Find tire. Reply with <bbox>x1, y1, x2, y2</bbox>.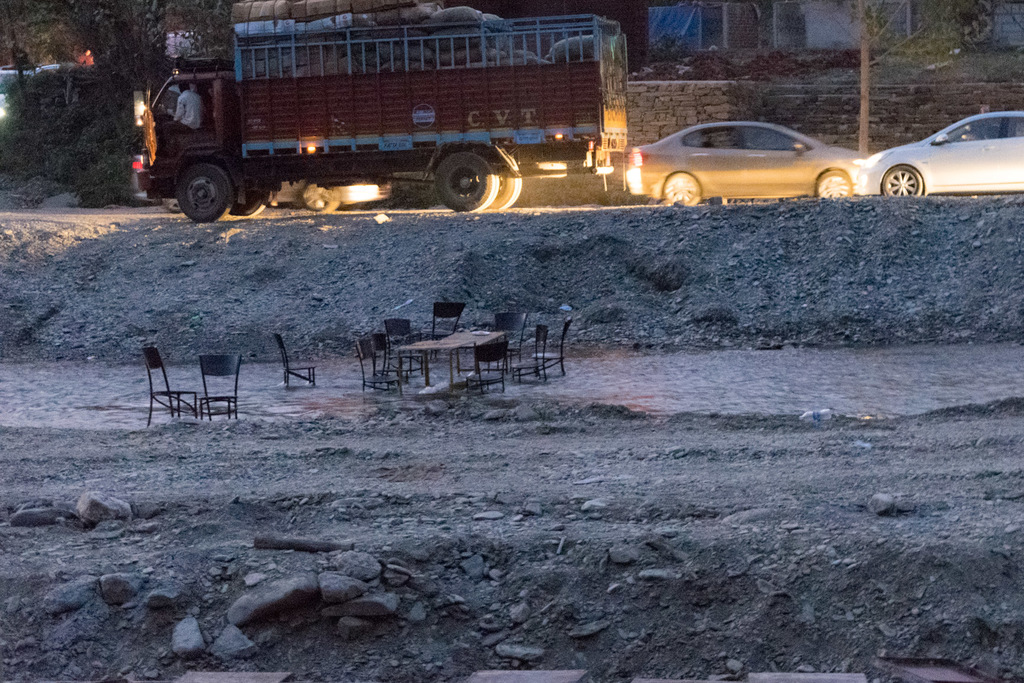
<bbox>302, 181, 333, 212</bbox>.
